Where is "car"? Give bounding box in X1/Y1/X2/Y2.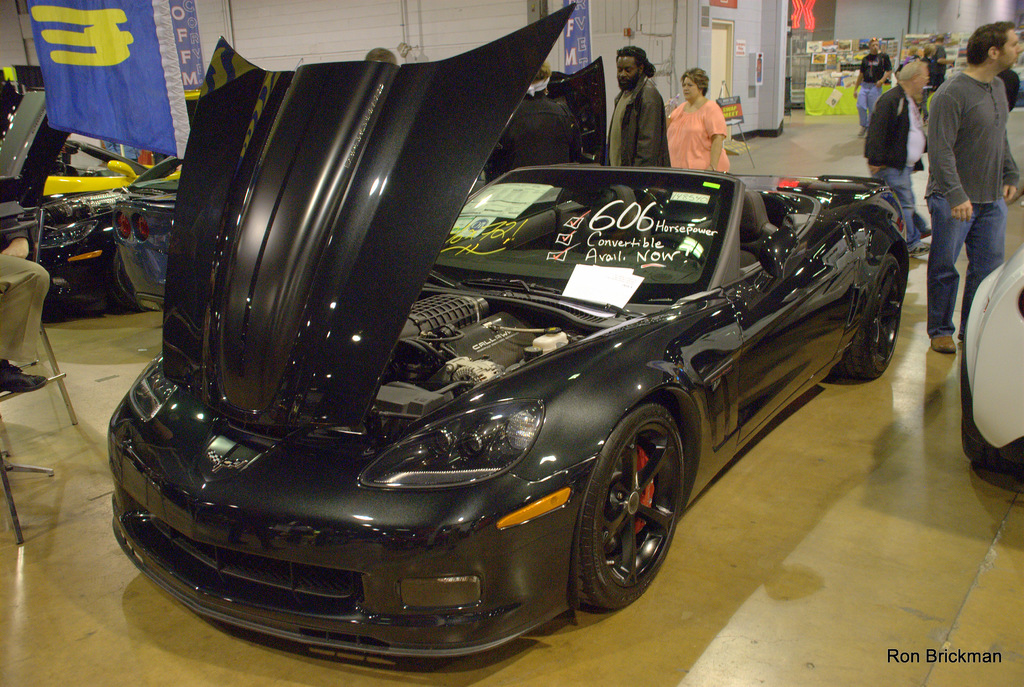
933/223/1023/503.
